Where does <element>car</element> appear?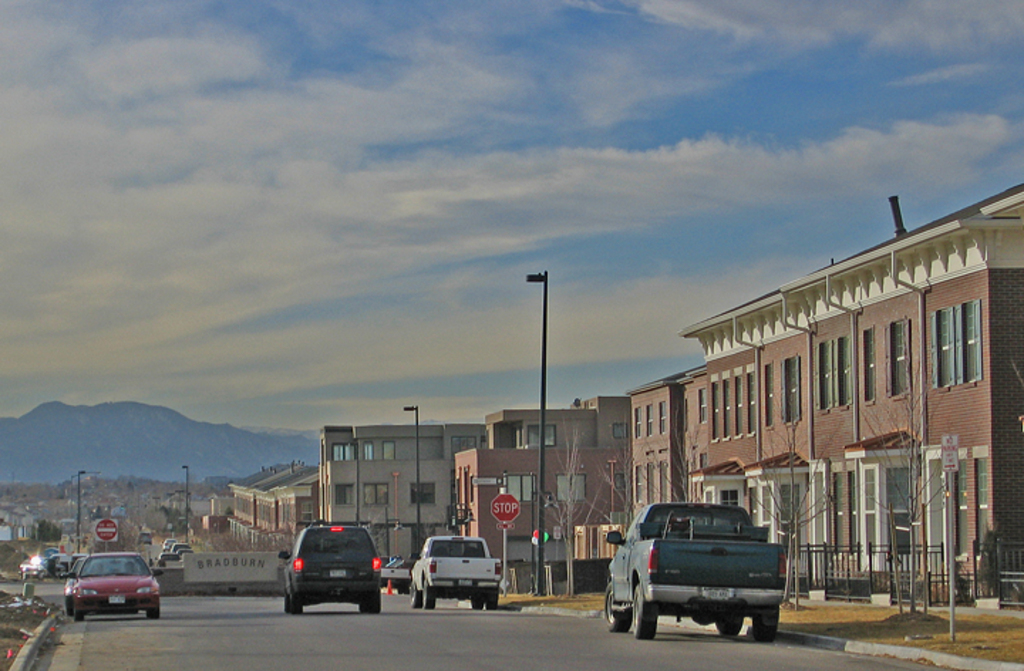
Appears at {"left": 610, "top": 505, "right": 785, "bottom": 645}.
